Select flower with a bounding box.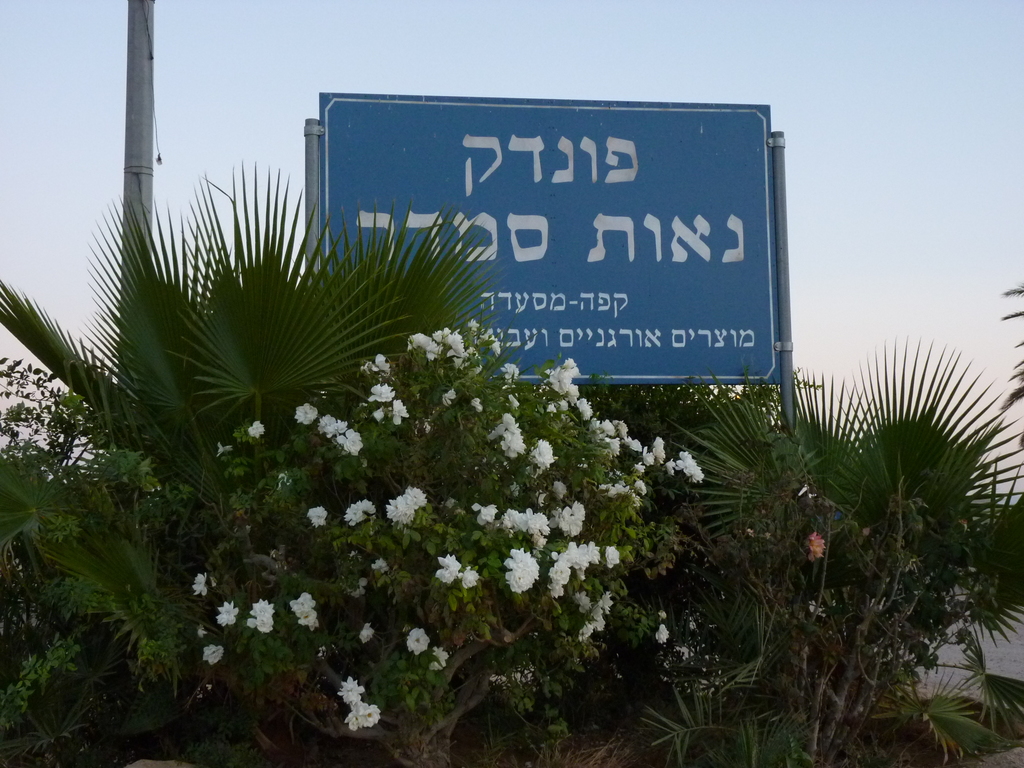
x1=472, y1=503, x2=497, y2=524.
